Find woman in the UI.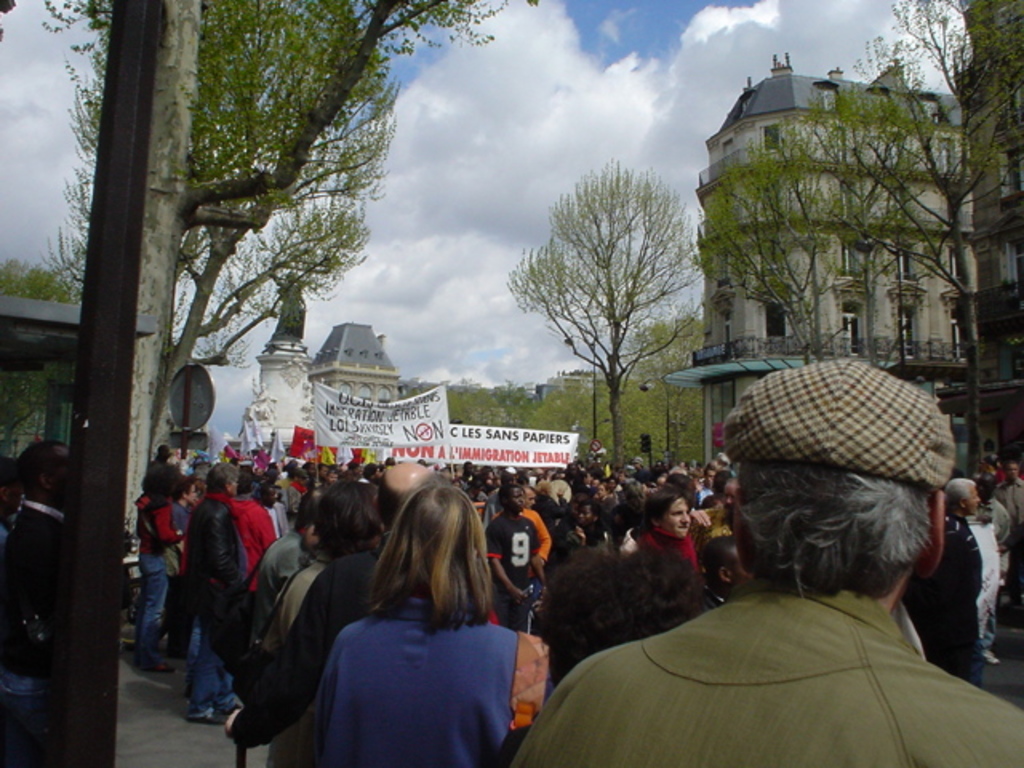
UI element at <bbox>896, 474, 994, 683</bbox>.
